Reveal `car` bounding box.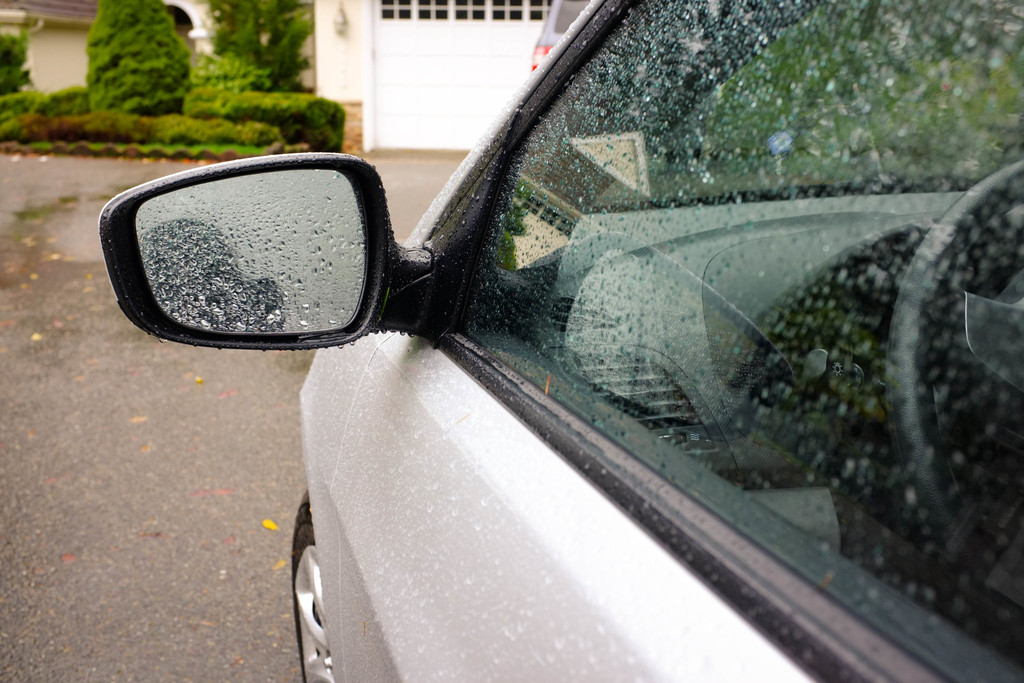
Revealed: bbox(96, 0, 1023, 682).
